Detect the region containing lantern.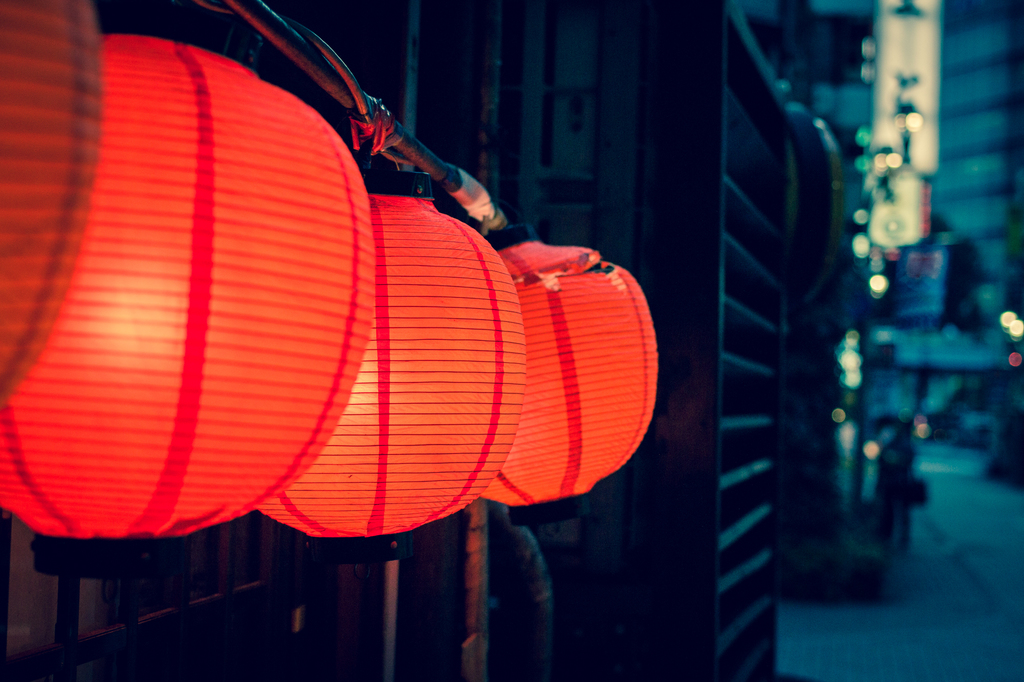
<region>0, 25, 372, 580</region>.
